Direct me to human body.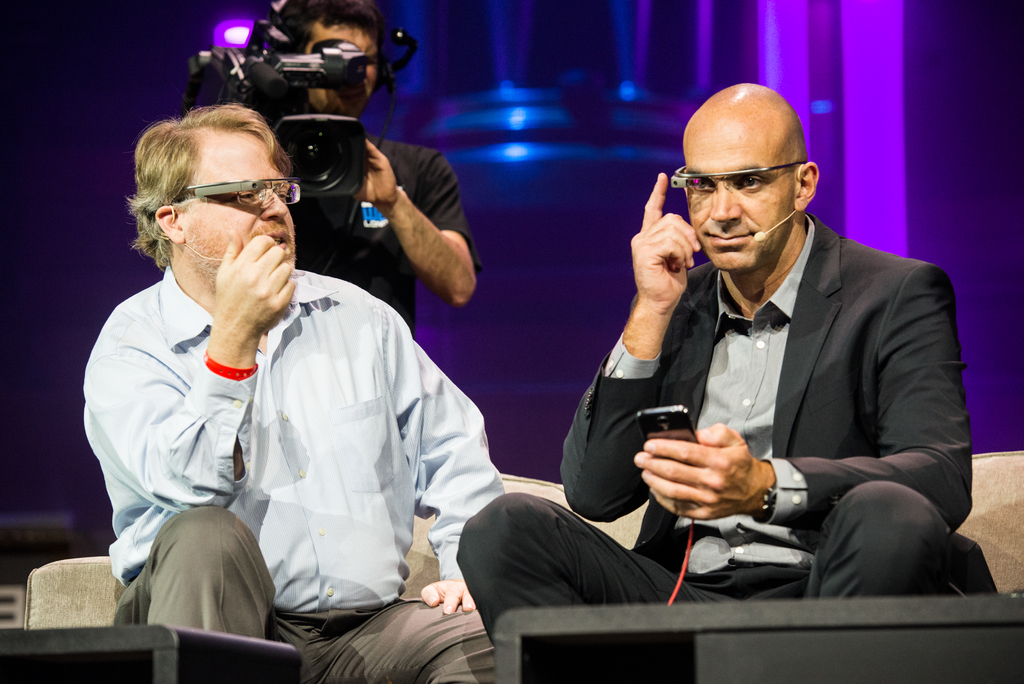
Direction: x1=270, y1=0, x2=483, y2=338.
